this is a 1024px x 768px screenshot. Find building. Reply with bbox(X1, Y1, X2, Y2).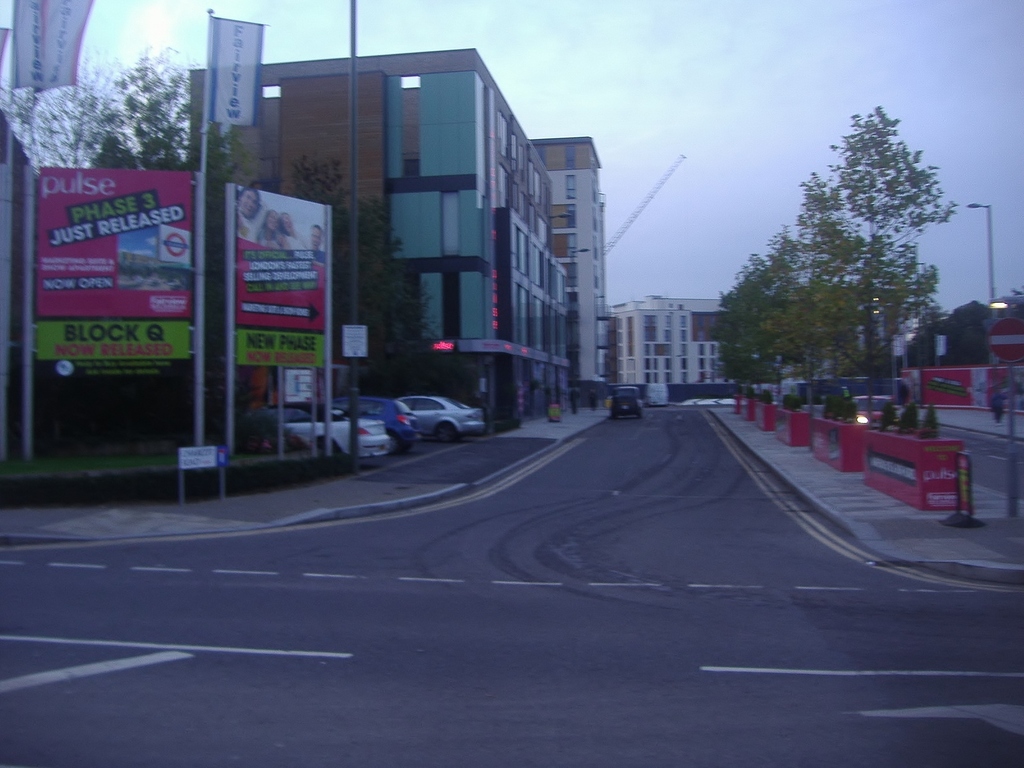
bbox(165, 21, 611, 424).
